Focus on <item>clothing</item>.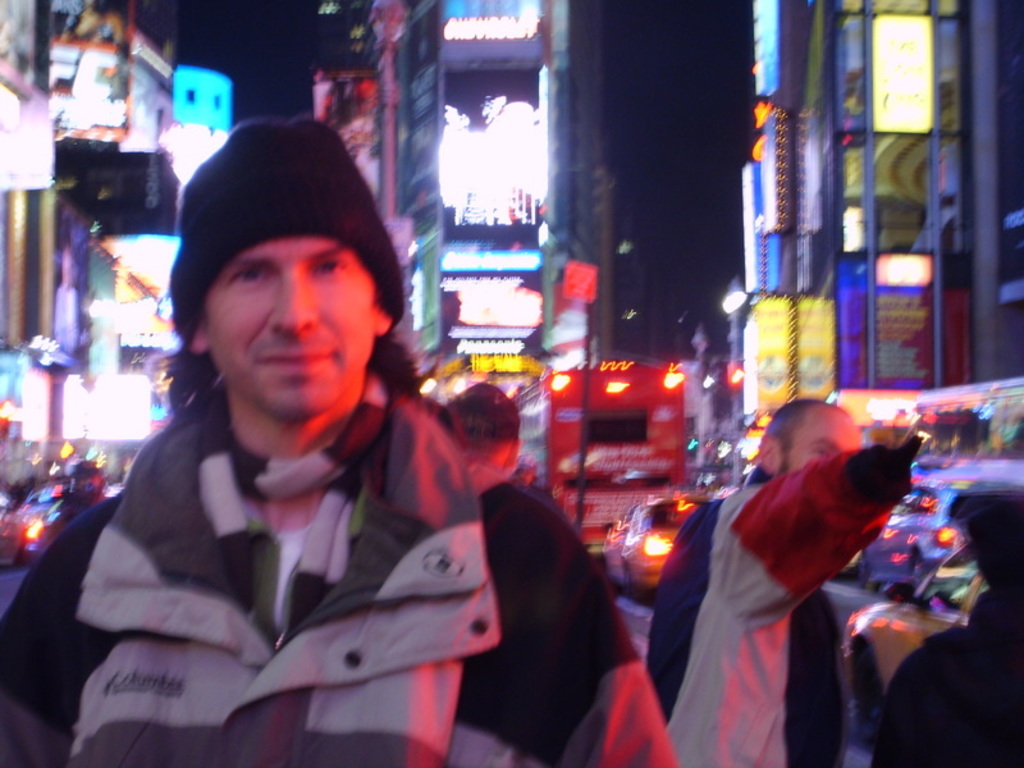
Focused at x1=643 y1=438 x2=914 y2=767.
